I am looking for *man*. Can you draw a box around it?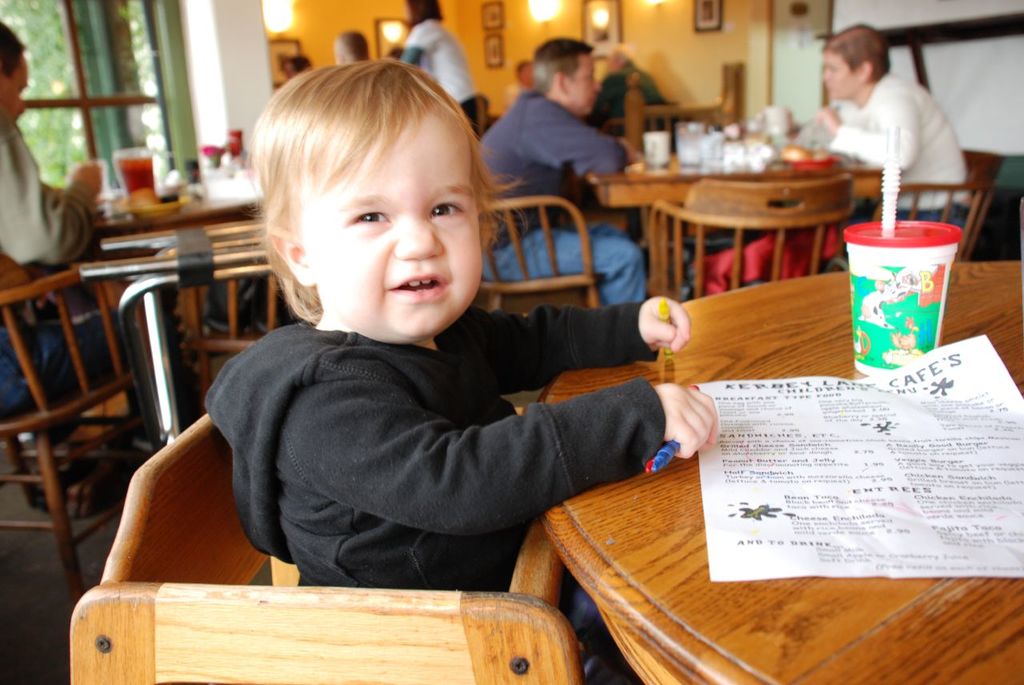
Sure, the bounding box is left=506, top=62, right=532, bottom=114.
